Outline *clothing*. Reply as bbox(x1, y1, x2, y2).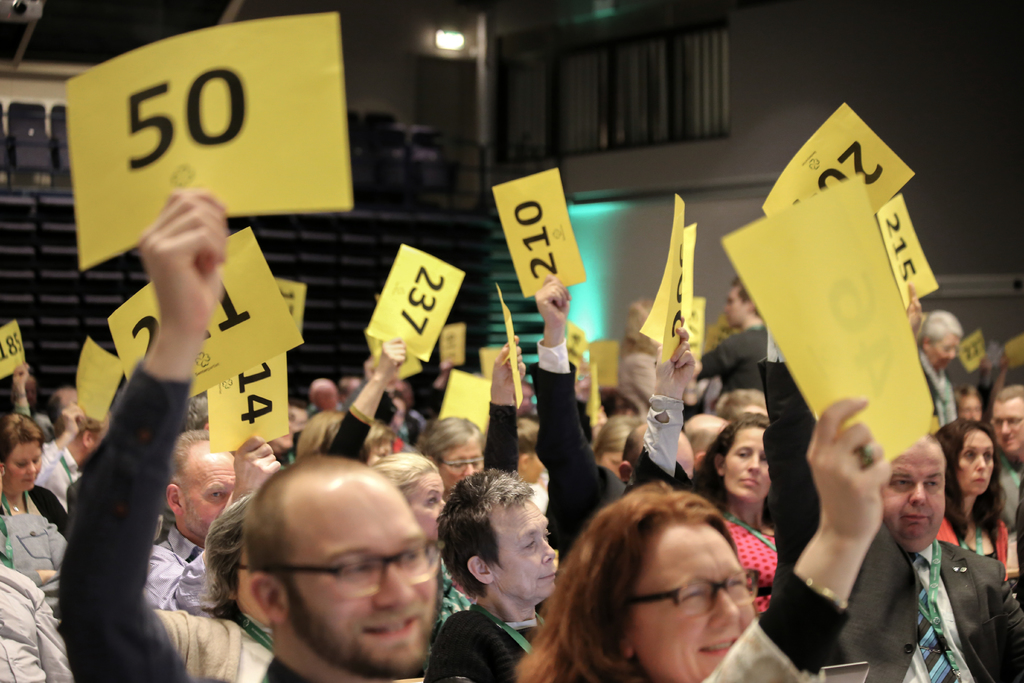
bbox(856, 488, 1006, 680).
